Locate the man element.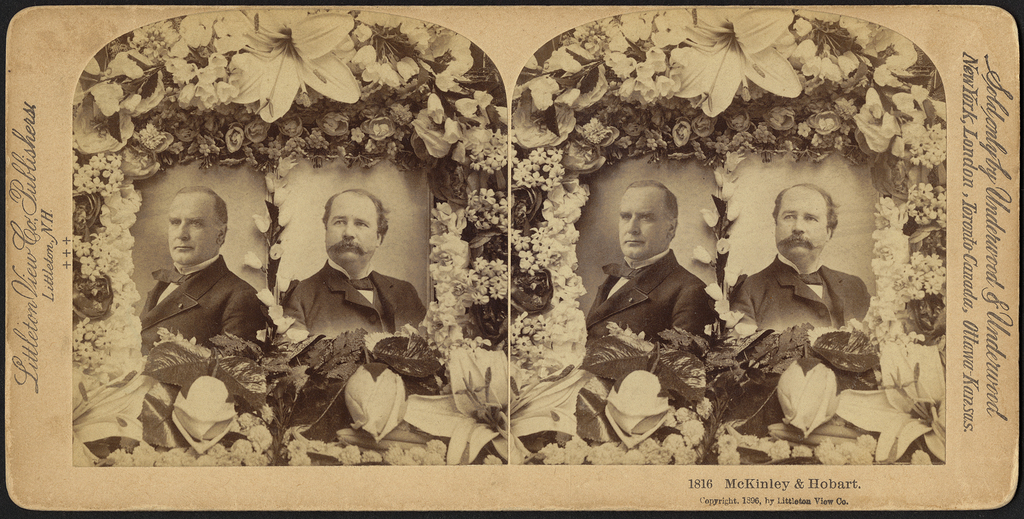
Element bbox: detection(730, 186, 865, 328).
